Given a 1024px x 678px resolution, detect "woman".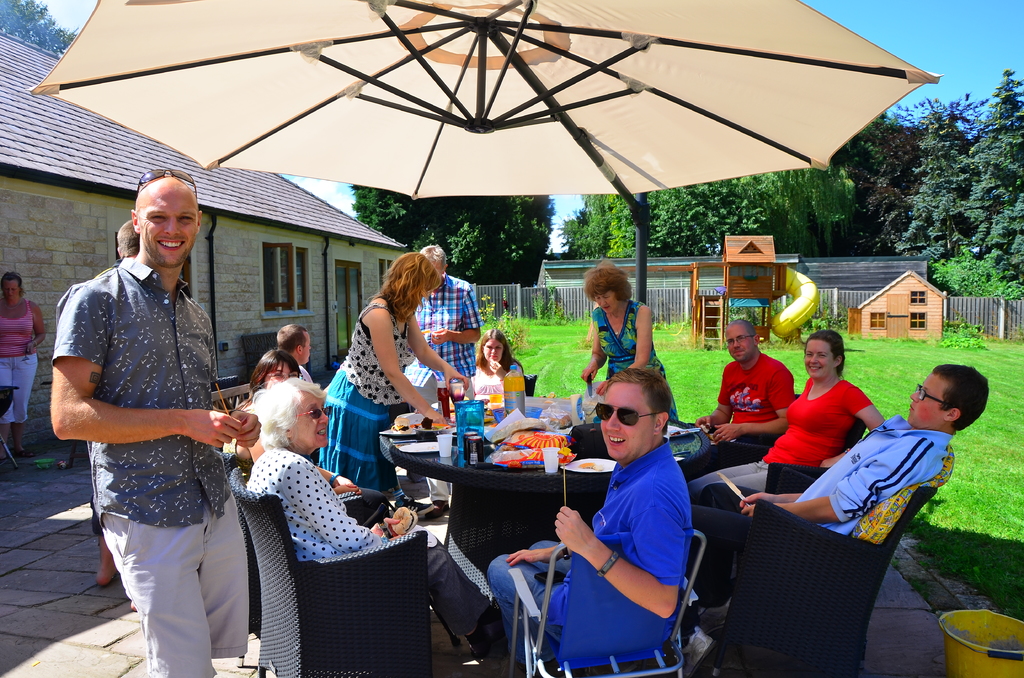
Rect(317, 247, 461, 487).
